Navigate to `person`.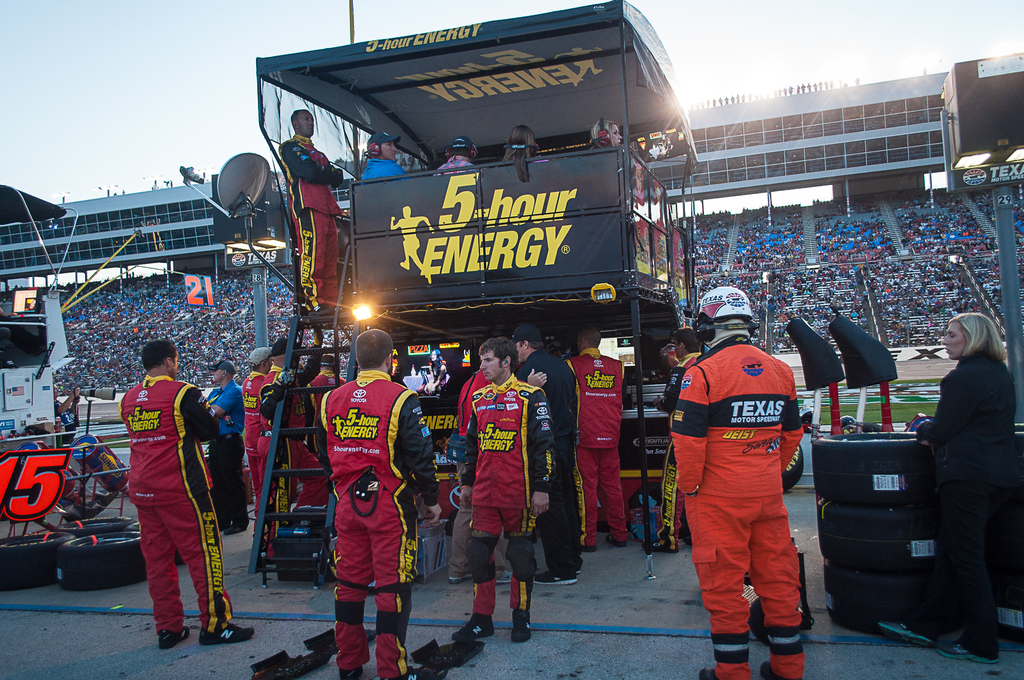
Navigation target: crop(205, 358, 255, 539).
